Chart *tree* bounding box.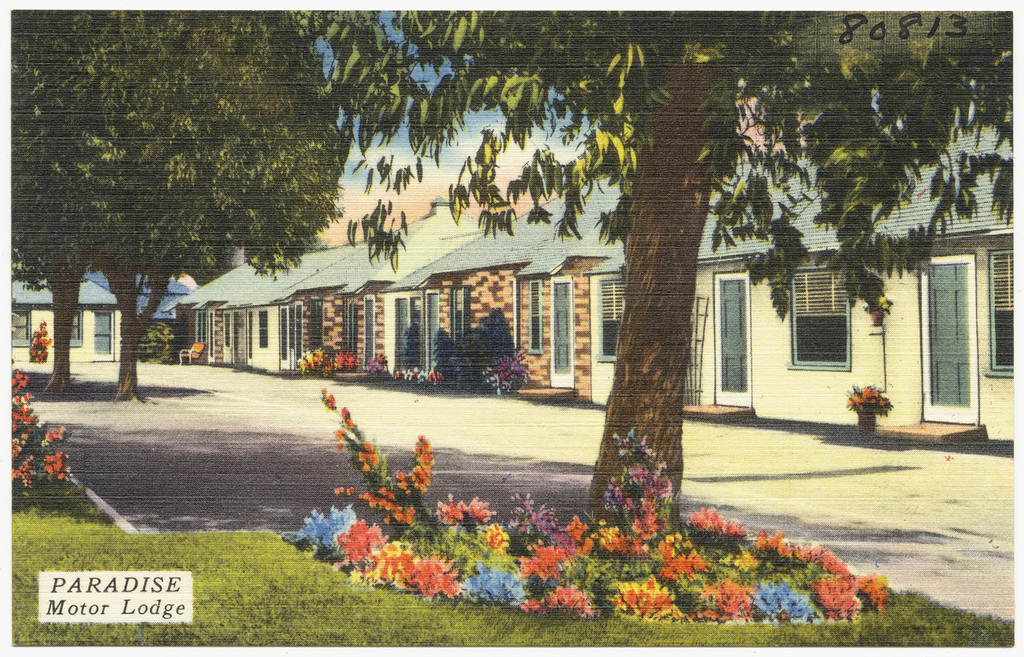
Charted: region(66, 3, 361, 400).
